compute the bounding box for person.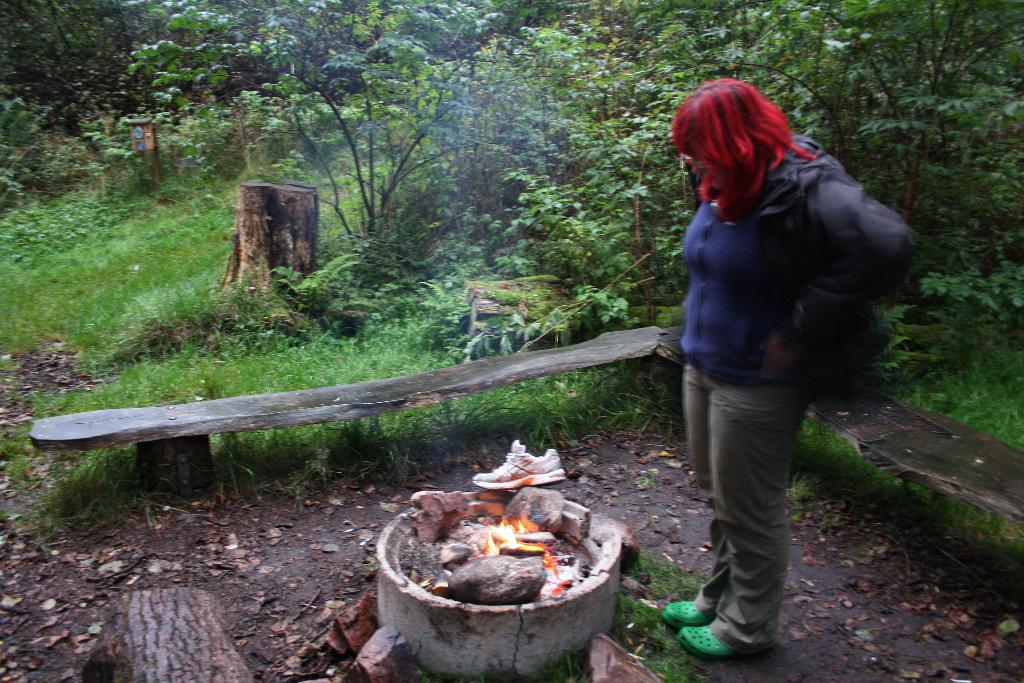
crop(657, 79, 911, 643).
